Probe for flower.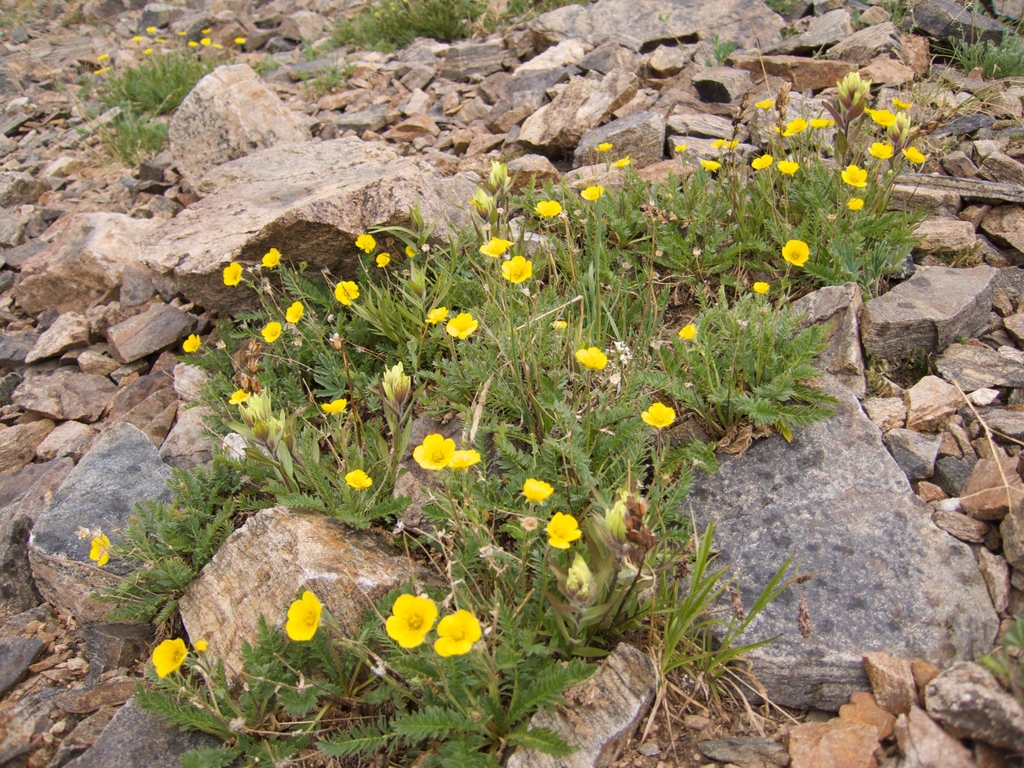
Probe result: box(872, 109, 897, 129).
